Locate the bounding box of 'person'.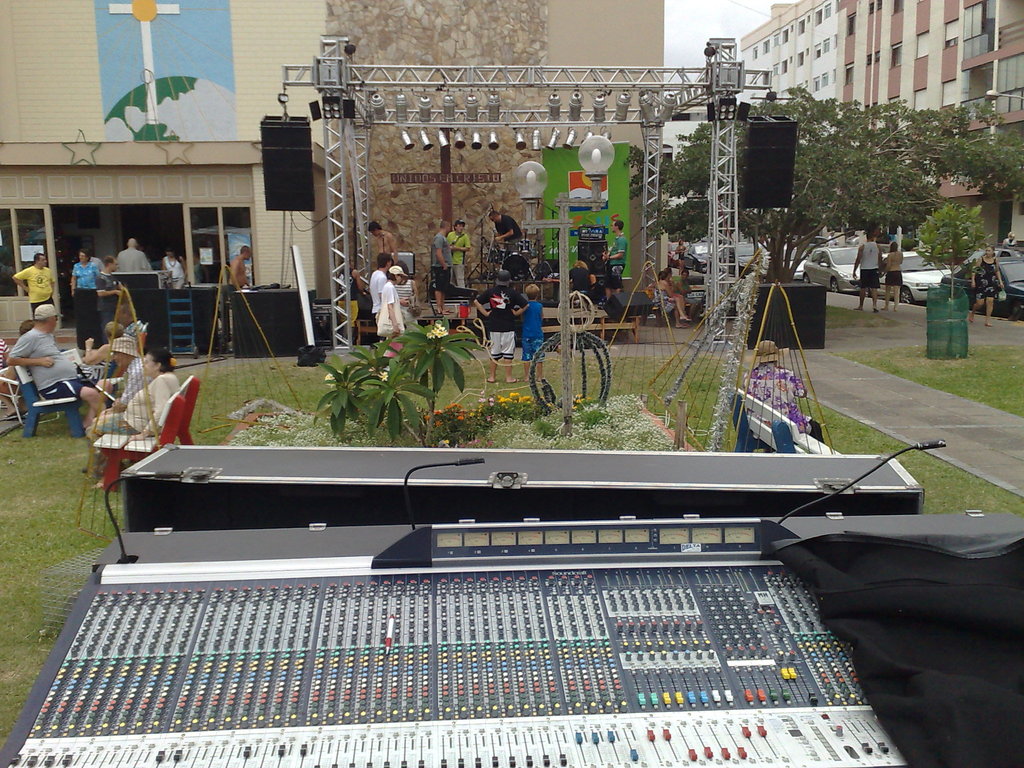
Bounding box: [674,266,701,318].
